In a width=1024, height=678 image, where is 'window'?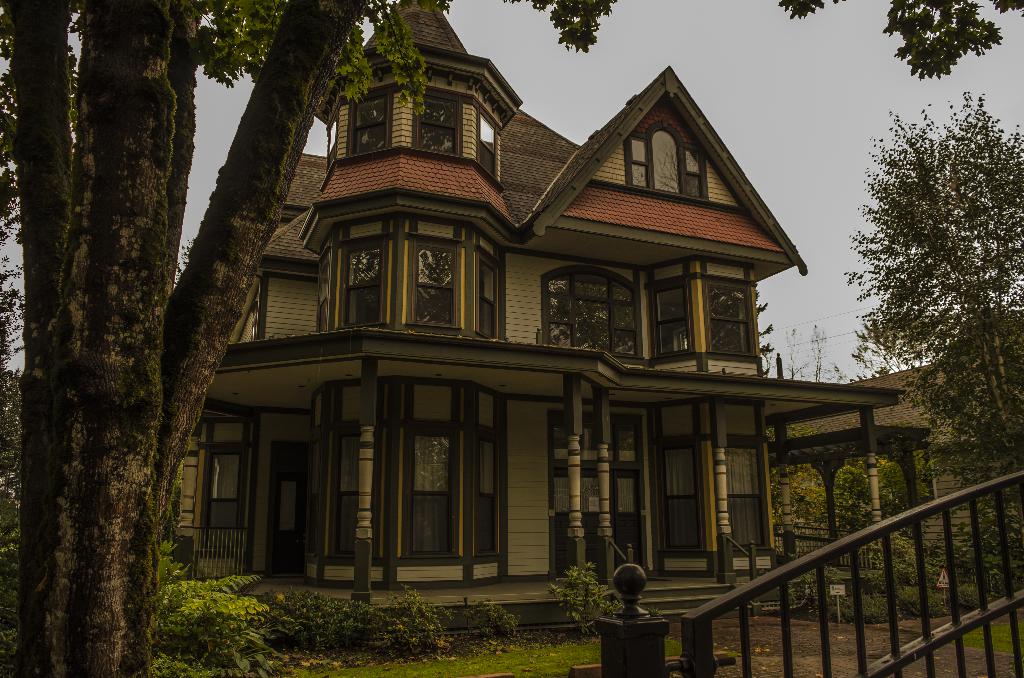
{"x1": 476, "y1": 390, "x2": 502, "y2": 560}.
